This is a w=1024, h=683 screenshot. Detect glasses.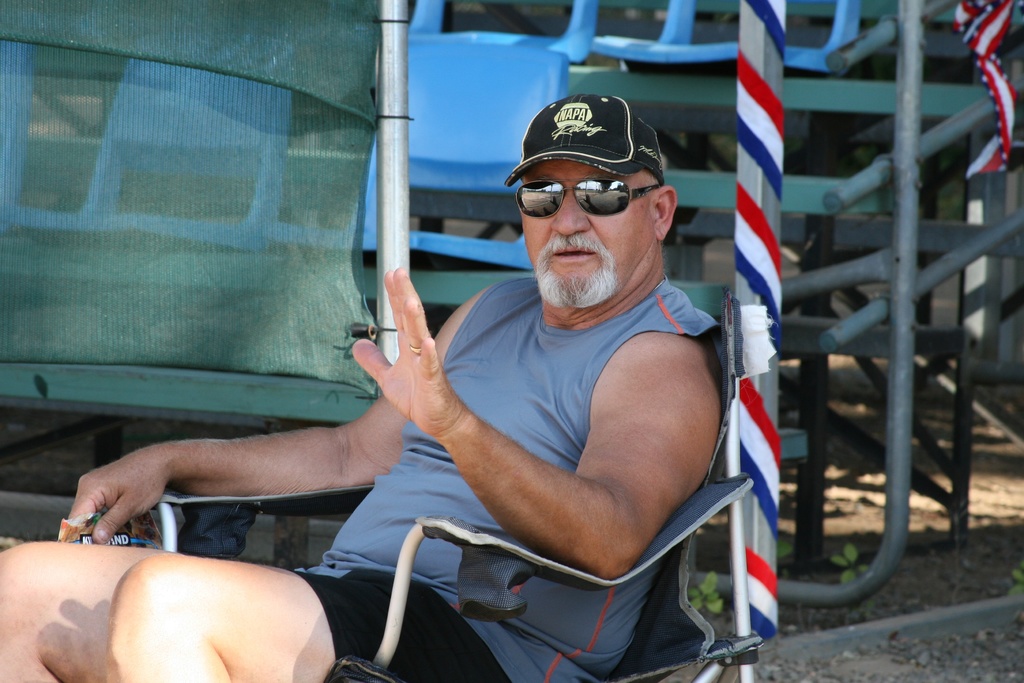
box=[524, 163, 662, 215].
